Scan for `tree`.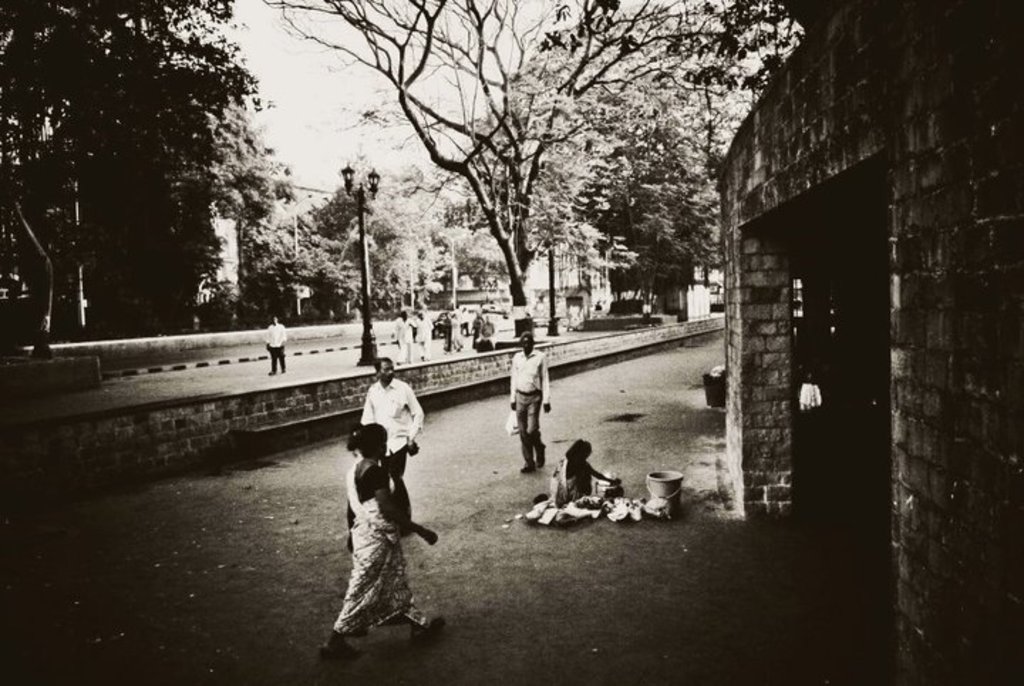
Scan result: (left=0, top=0, right=265, bottom=364).
